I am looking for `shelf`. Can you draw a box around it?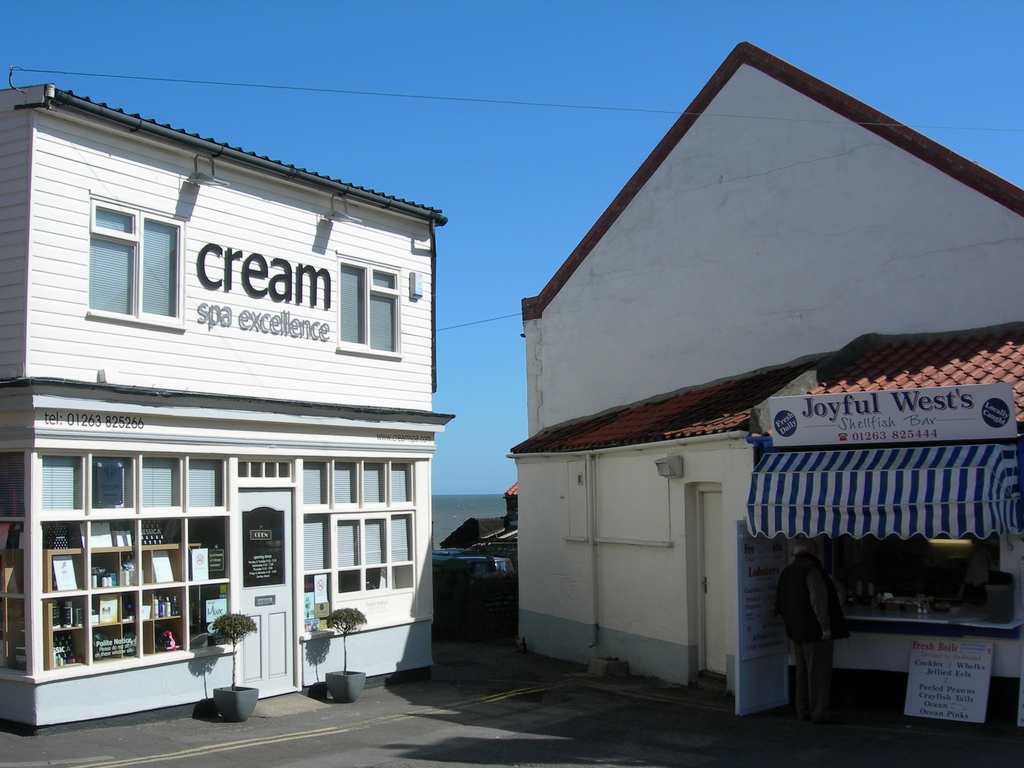
Sure, the bounding box is locate(152, 616, 186, 658).
